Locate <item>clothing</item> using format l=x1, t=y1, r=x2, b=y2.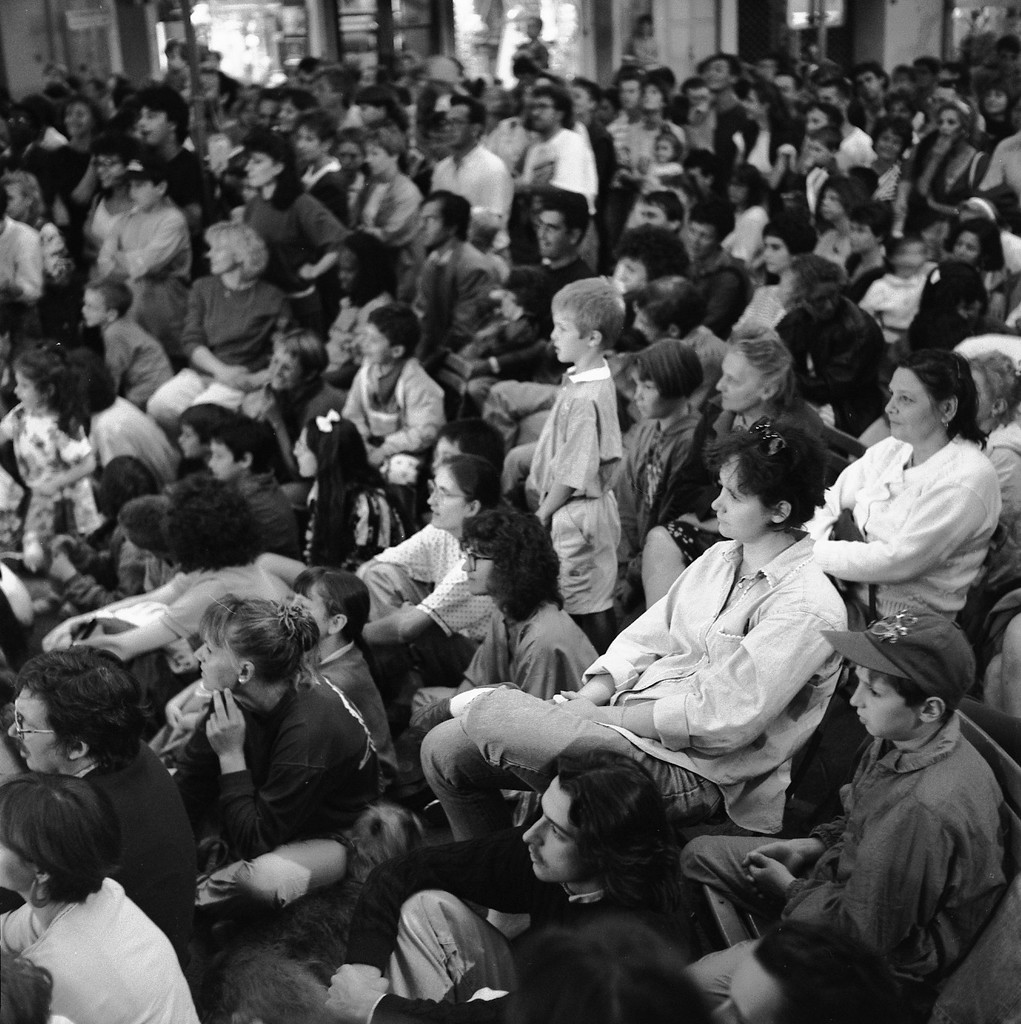
l=584, t=529, r=850, b=838.
